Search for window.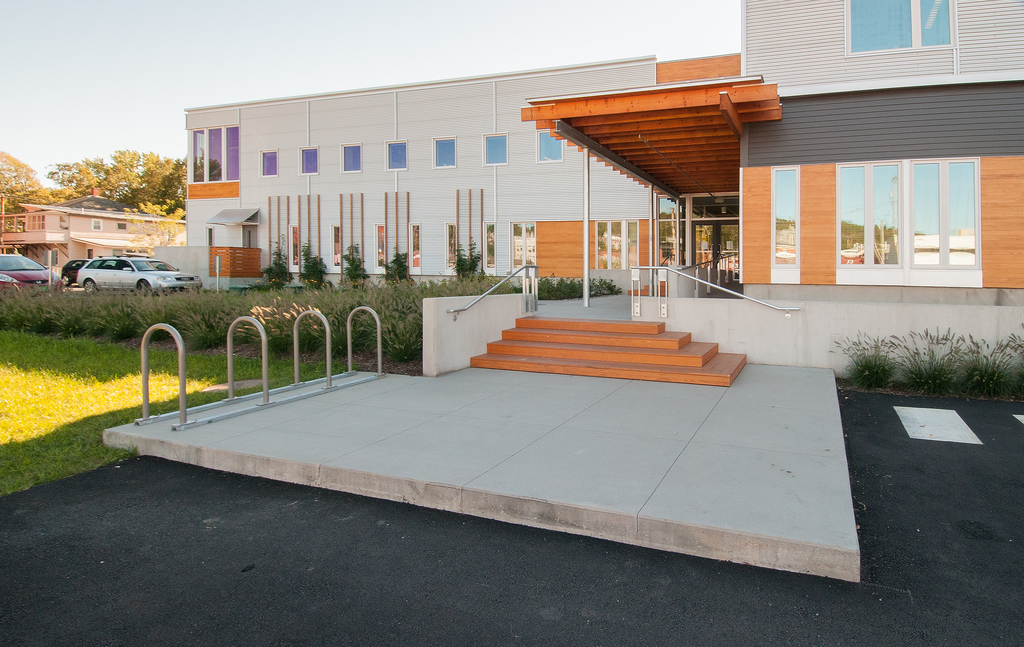
Found at [left=117, top=221, right=125, bottom=229].
